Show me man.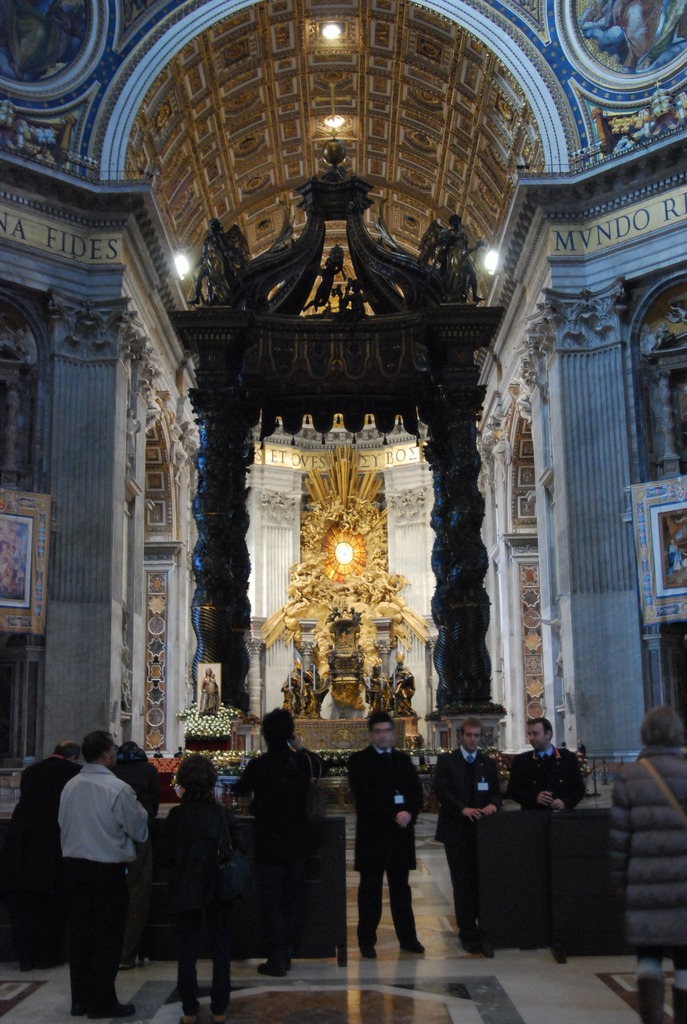
man is here: [438,721,503,957].
